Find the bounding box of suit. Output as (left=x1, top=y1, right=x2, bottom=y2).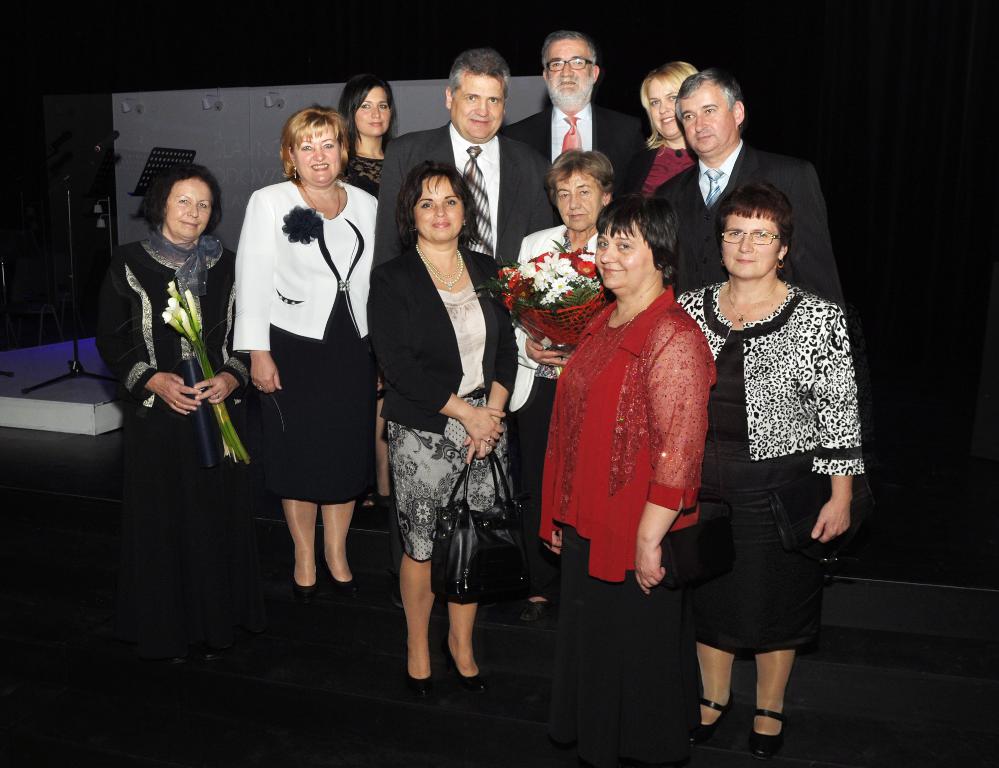
(left=623, top=147, right=696, bottom=199).
